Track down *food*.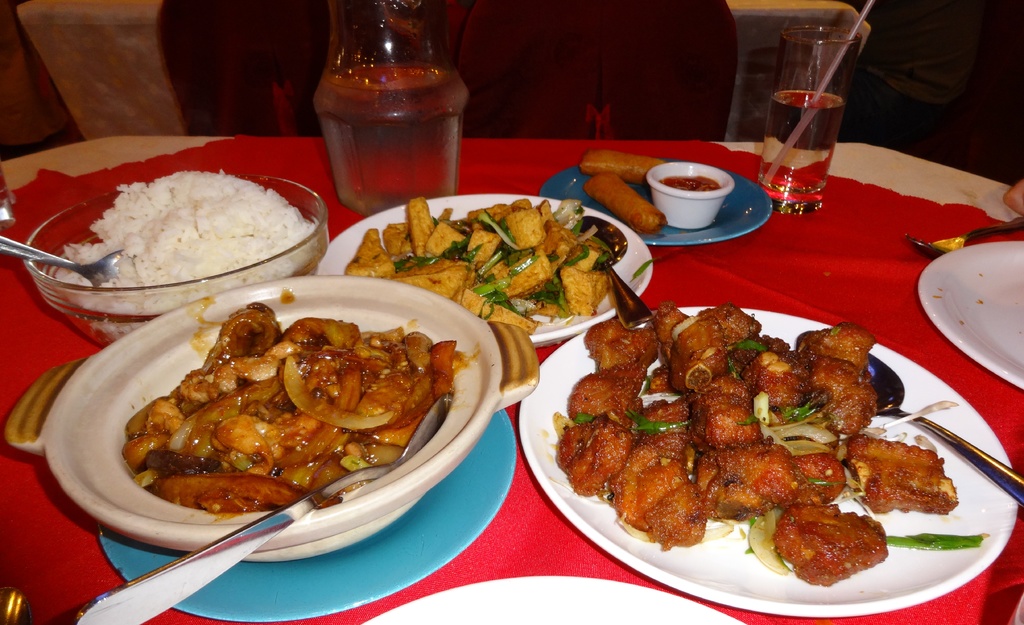
Tracked to [left=554, top=299, right=960, bottom=587].
